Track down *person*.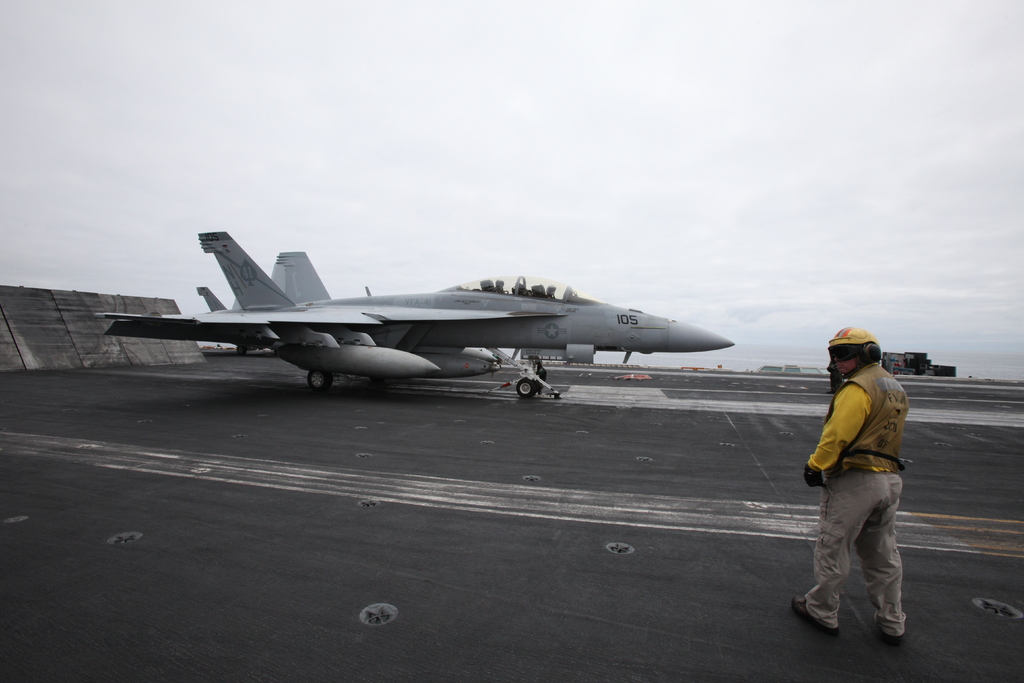
Tracked to (x1=810, y1=307, x2=924, y2=664).
